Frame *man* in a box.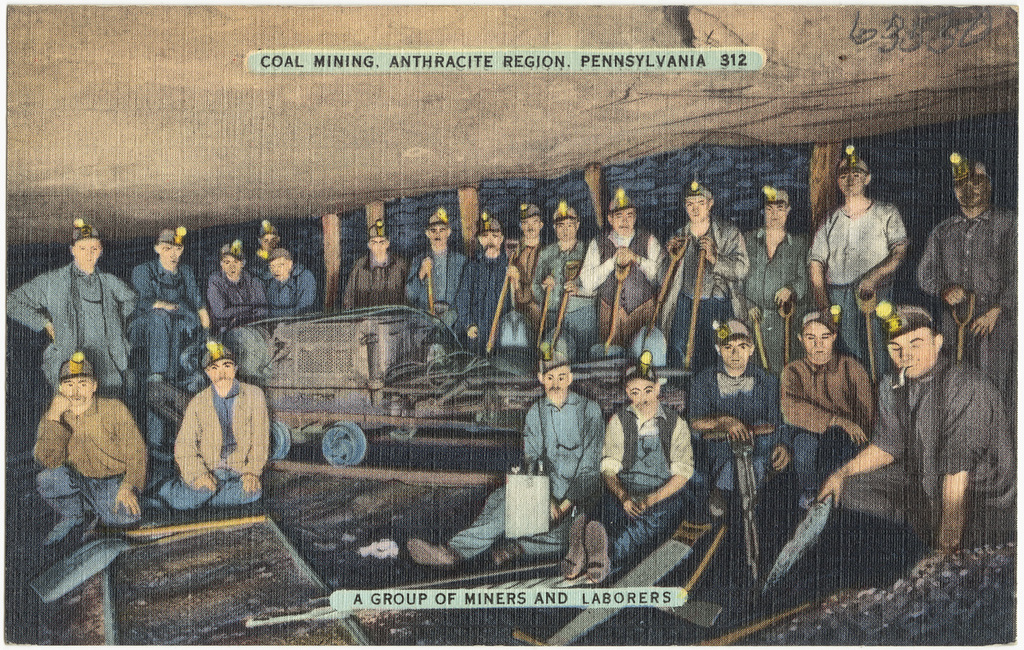
[left=741, top=190, right=822, bottom=377].
